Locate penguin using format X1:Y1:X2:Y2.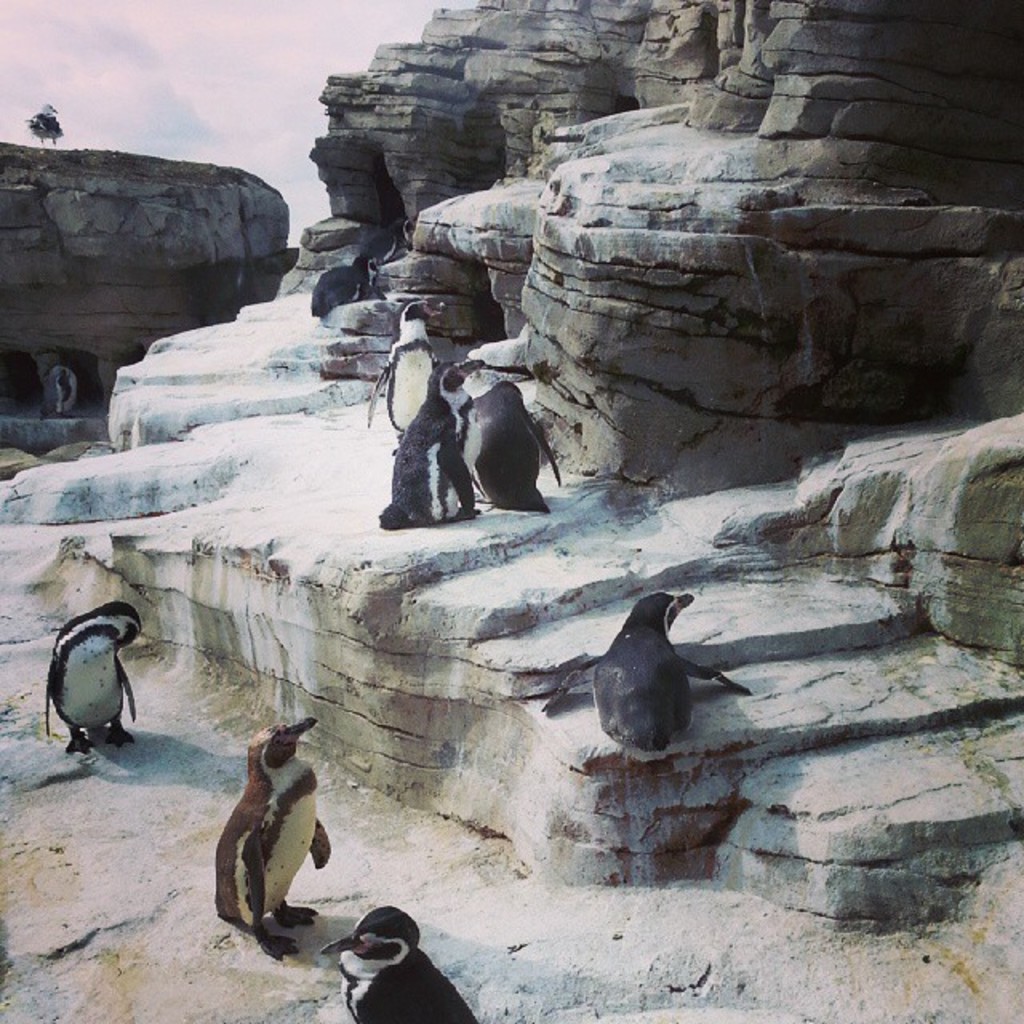
365:296:454:462.
